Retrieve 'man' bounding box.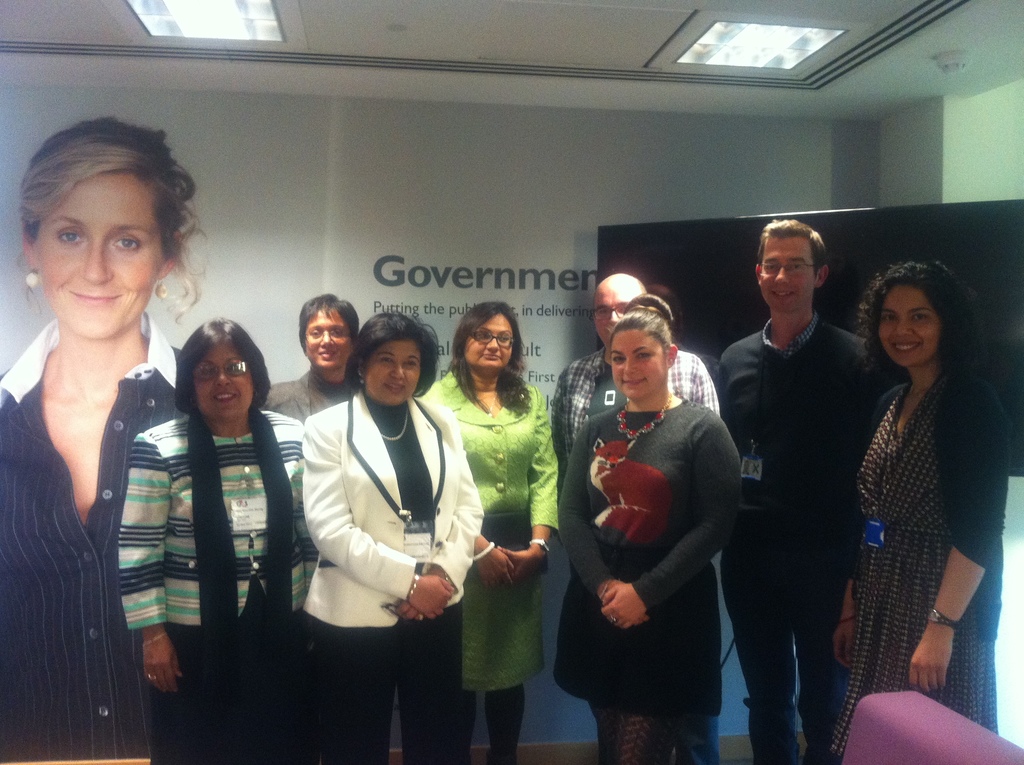
Bounding box: <region>723, 213, 896, 743</region>.
